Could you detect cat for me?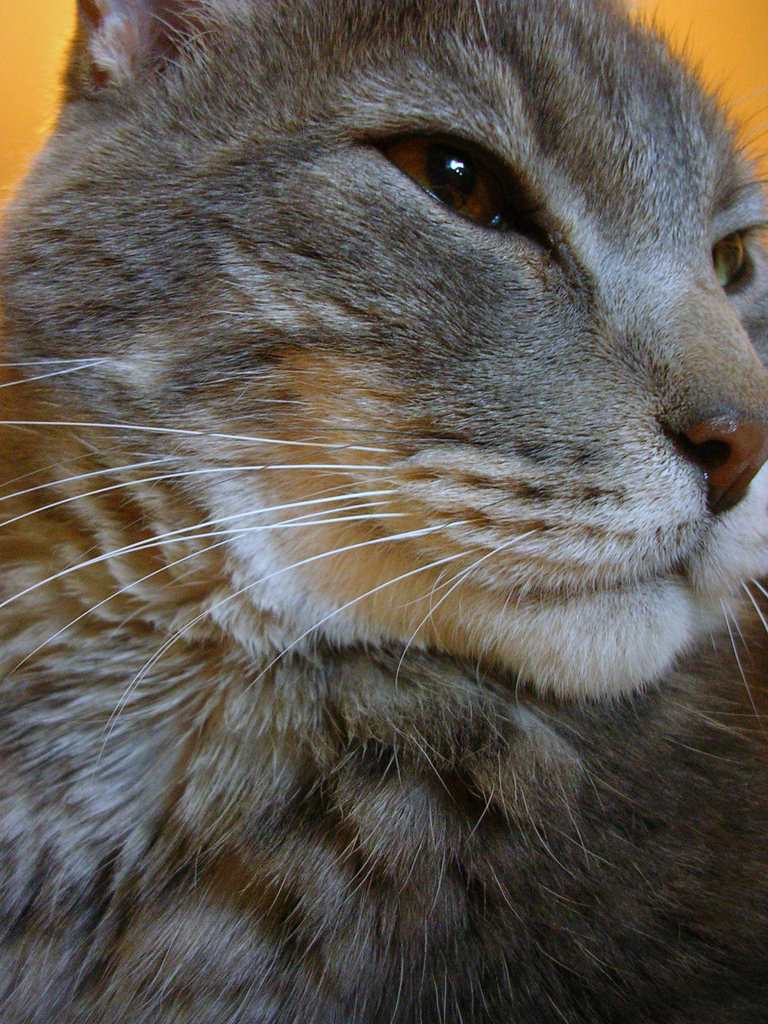
Detection result: <bbox>0, 1, 767, 1023</bbox>.
